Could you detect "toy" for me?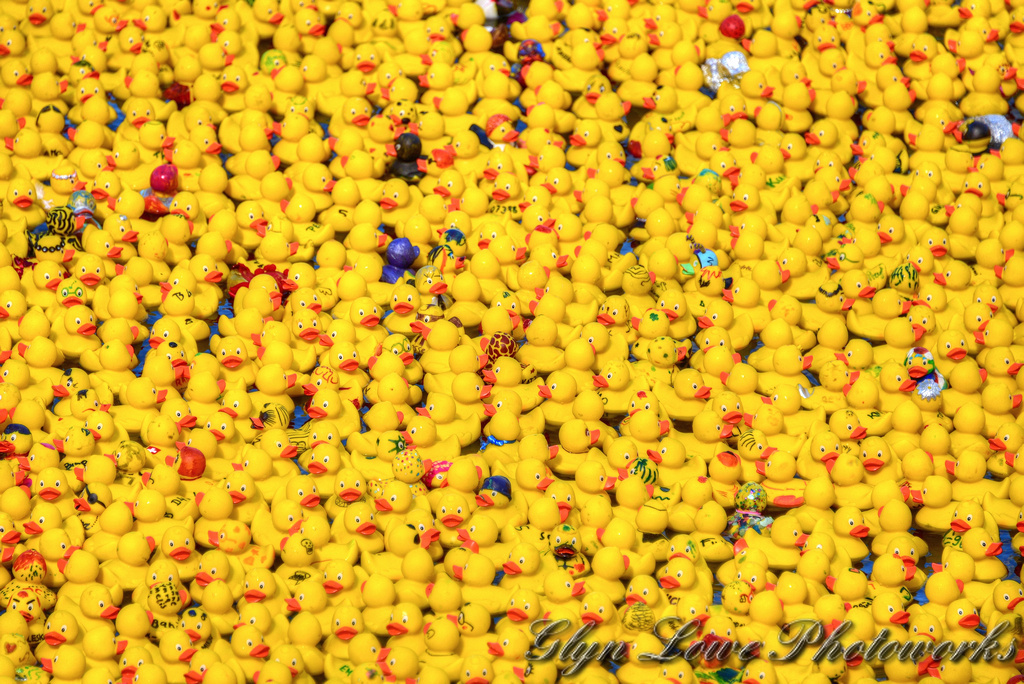
Detection result: locate(379, 482, 430, 524).
